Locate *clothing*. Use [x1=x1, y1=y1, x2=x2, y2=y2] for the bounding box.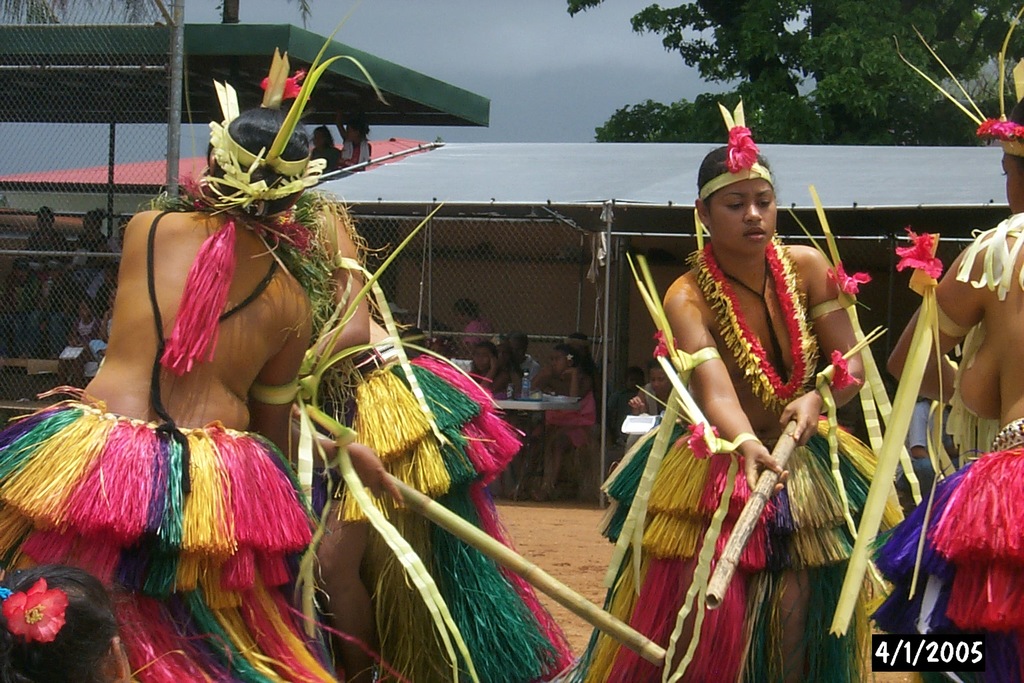
[x1=297, y1=340, x2=574, y2=682].
